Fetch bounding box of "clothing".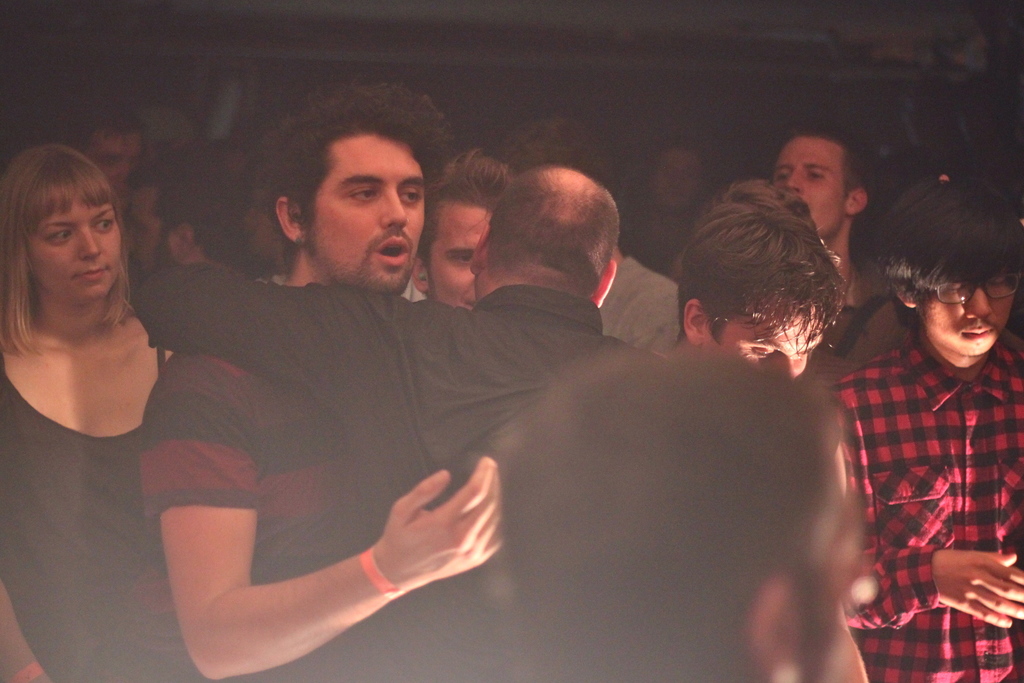
Bbox: 830,241,1012,660.
